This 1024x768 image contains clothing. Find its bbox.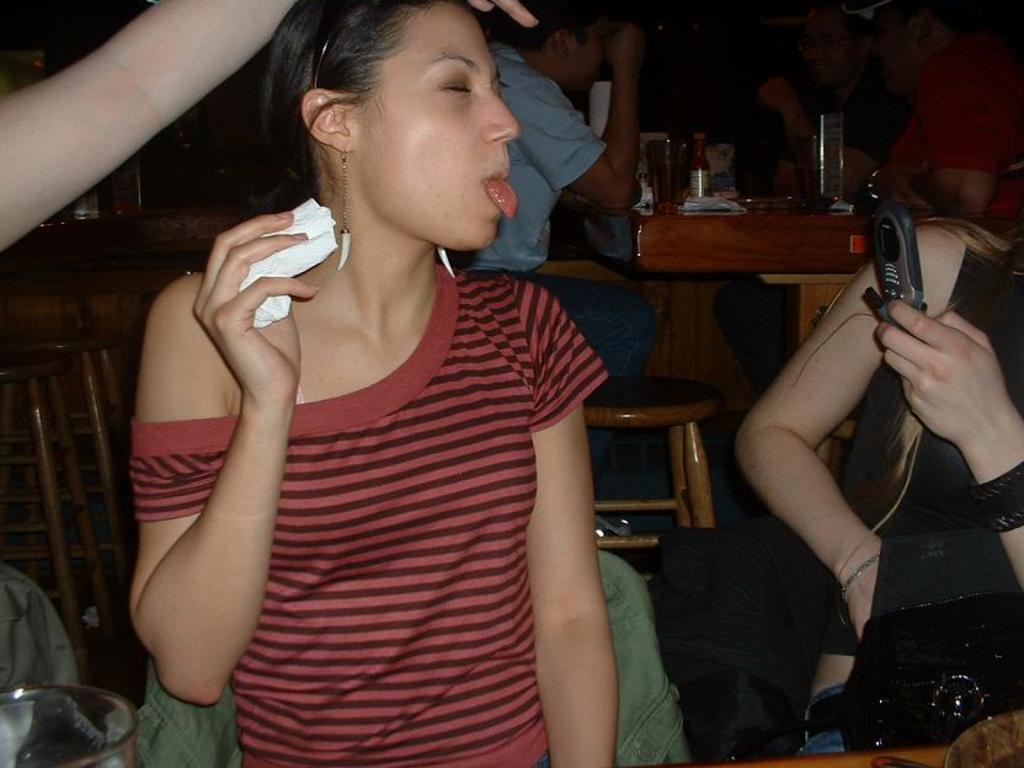
[889, 32, 1023, 181].
